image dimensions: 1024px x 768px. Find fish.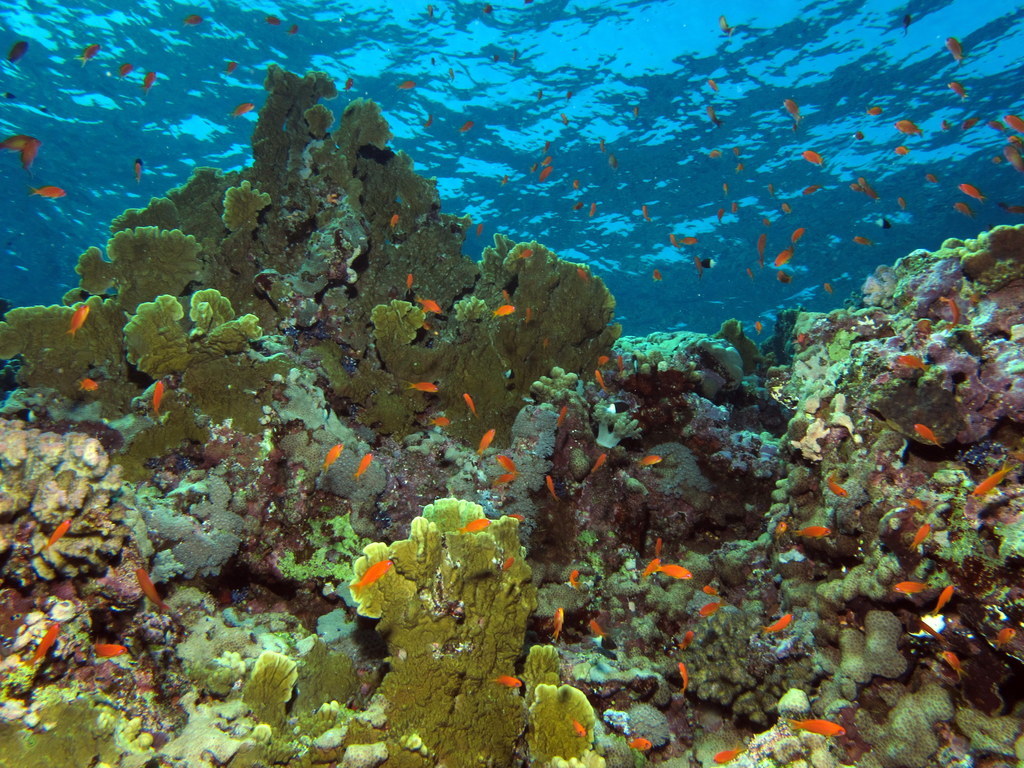
{"x1": 715, "y1": 206, "x2": 726, "y2": 219}.
